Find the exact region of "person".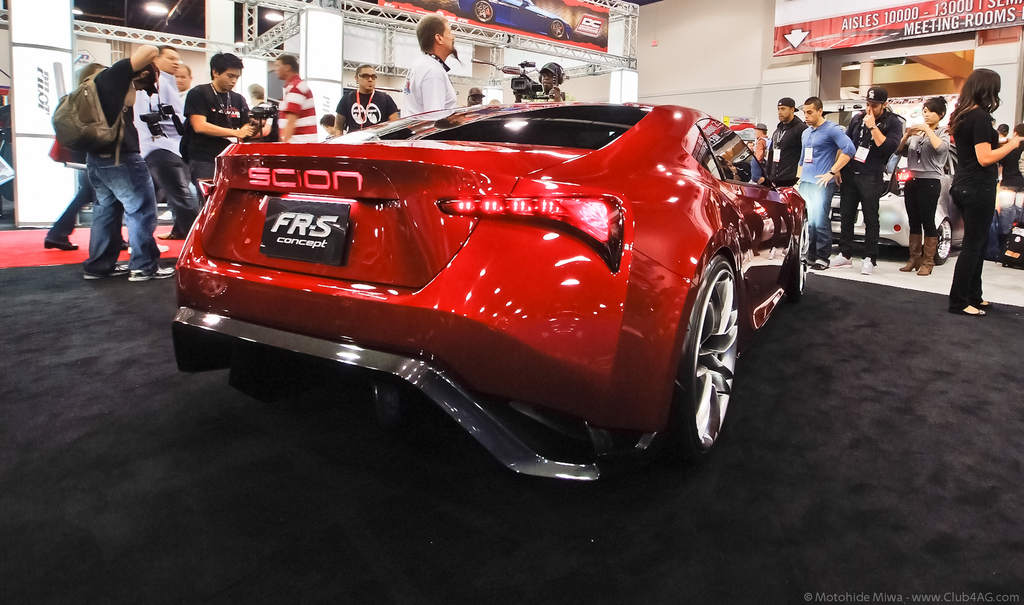
Exact region: [x1=331, y1=61, x2=397, y2=136].
